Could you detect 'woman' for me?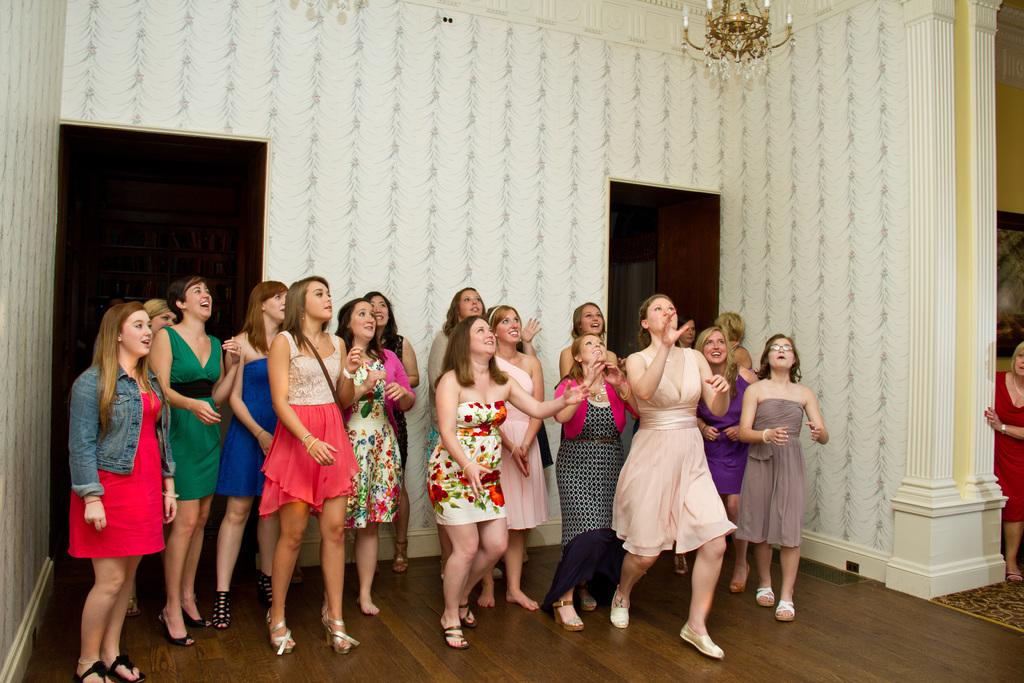
Detection result: x1=254 y1=276 x2=362 y2=647.
